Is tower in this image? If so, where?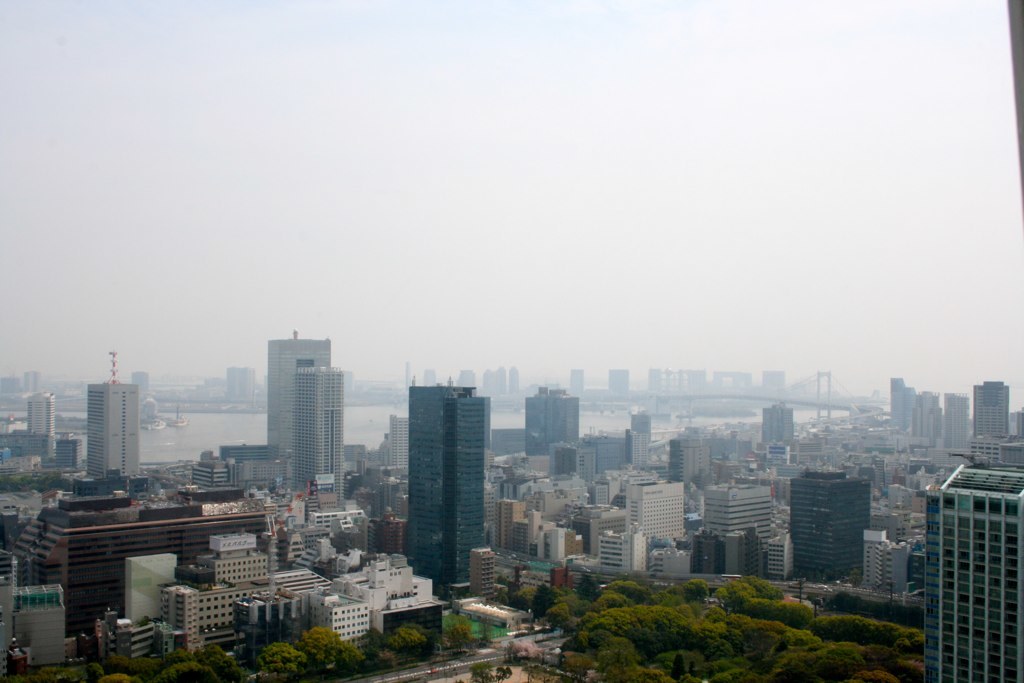
Yes, at [x1=788, y1=467, x2=876, y2=582].
